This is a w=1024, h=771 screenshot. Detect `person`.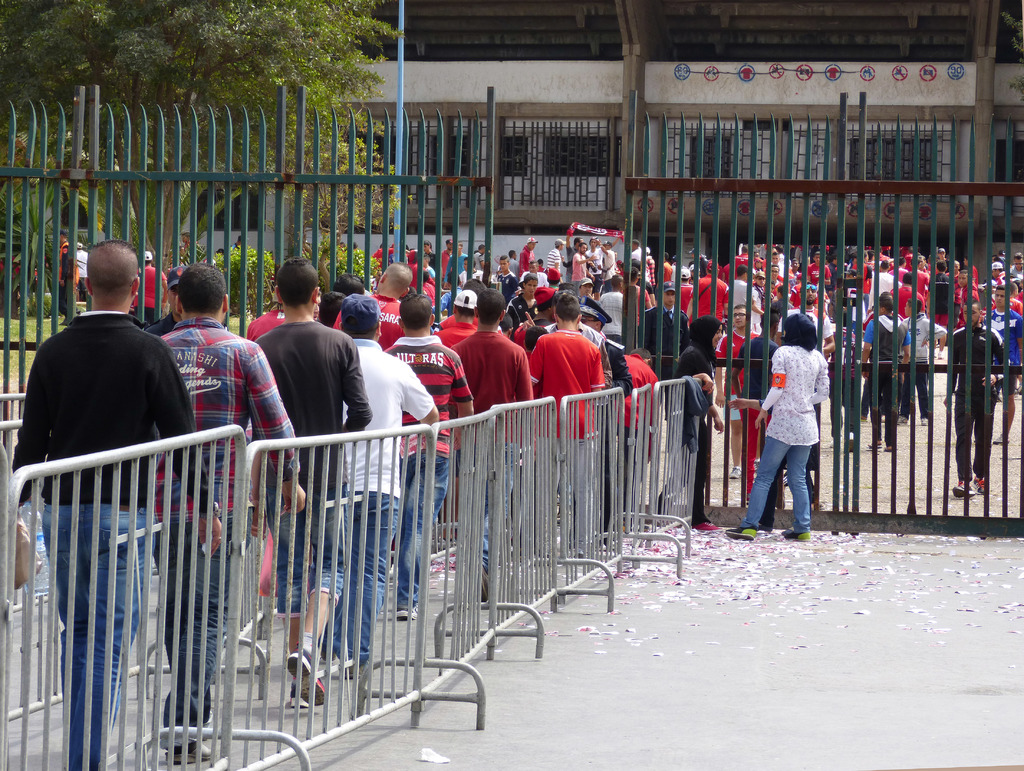
{"left": 772, "top": 245, "right": 793, "bottom": 287}.
